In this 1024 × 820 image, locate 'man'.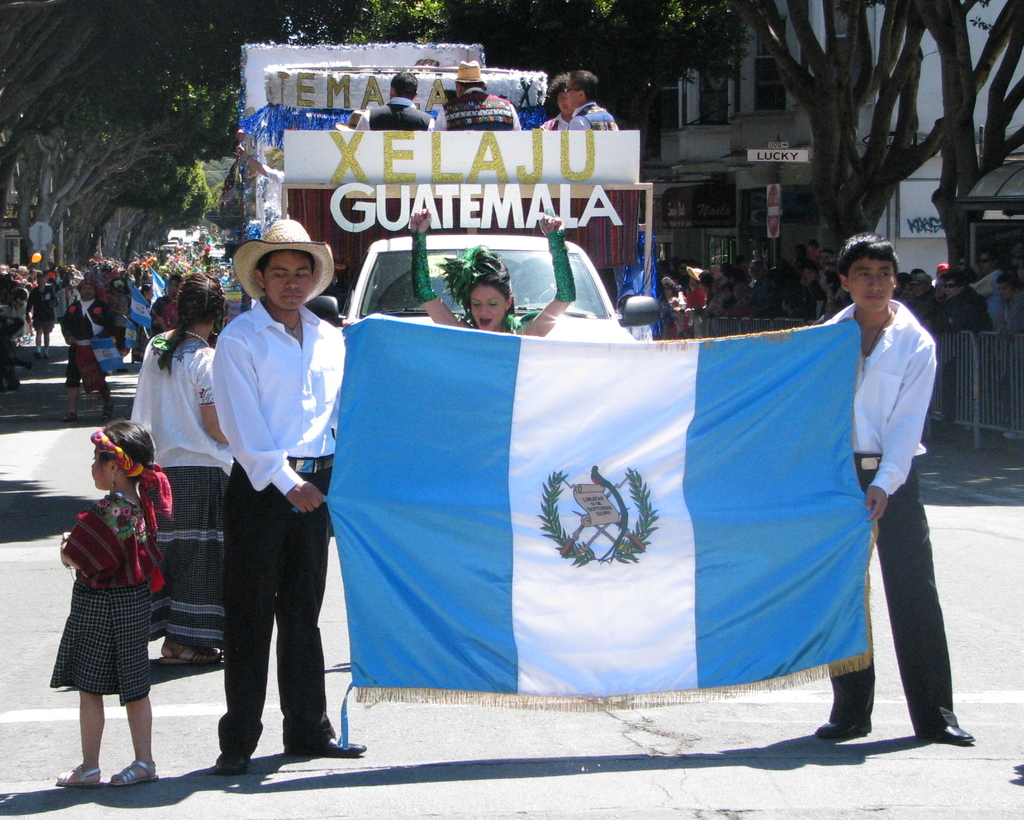
Bounding box: <region>827, 250, 964, 739</region>.
